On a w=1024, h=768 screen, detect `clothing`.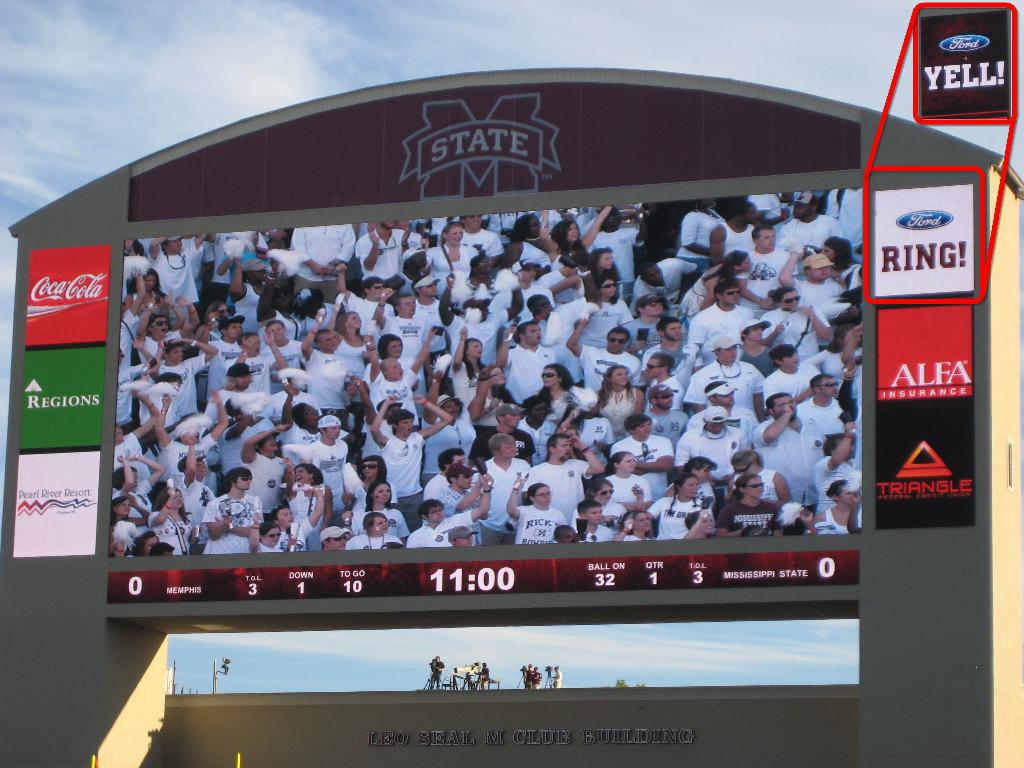
bbox(656, 408, 686, 449).
